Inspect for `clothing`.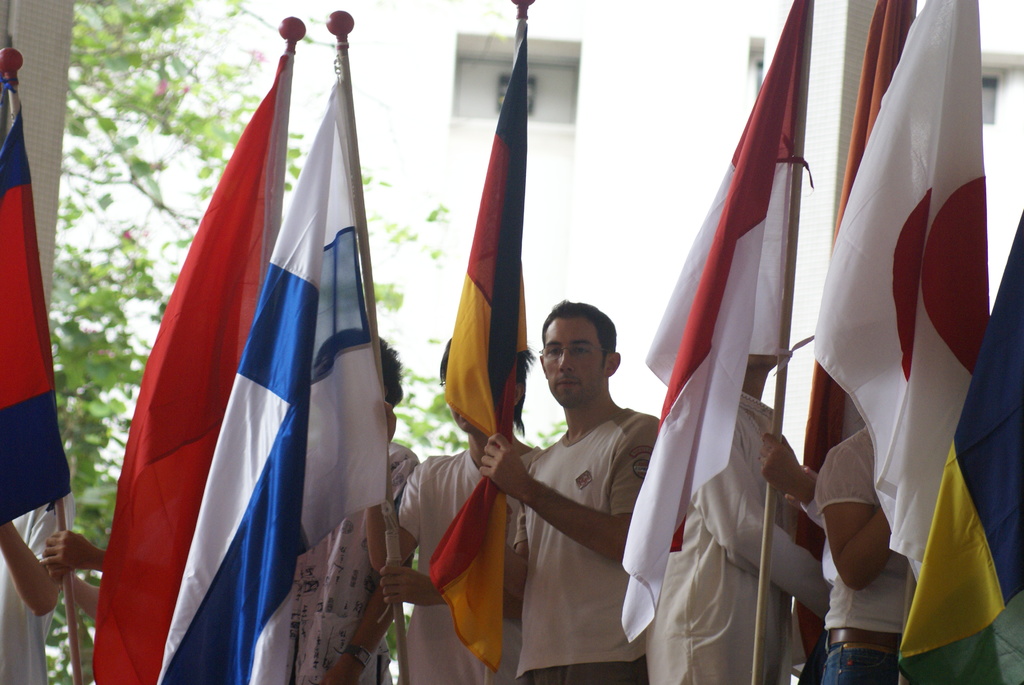
Inspection: [0,490,80,684].
